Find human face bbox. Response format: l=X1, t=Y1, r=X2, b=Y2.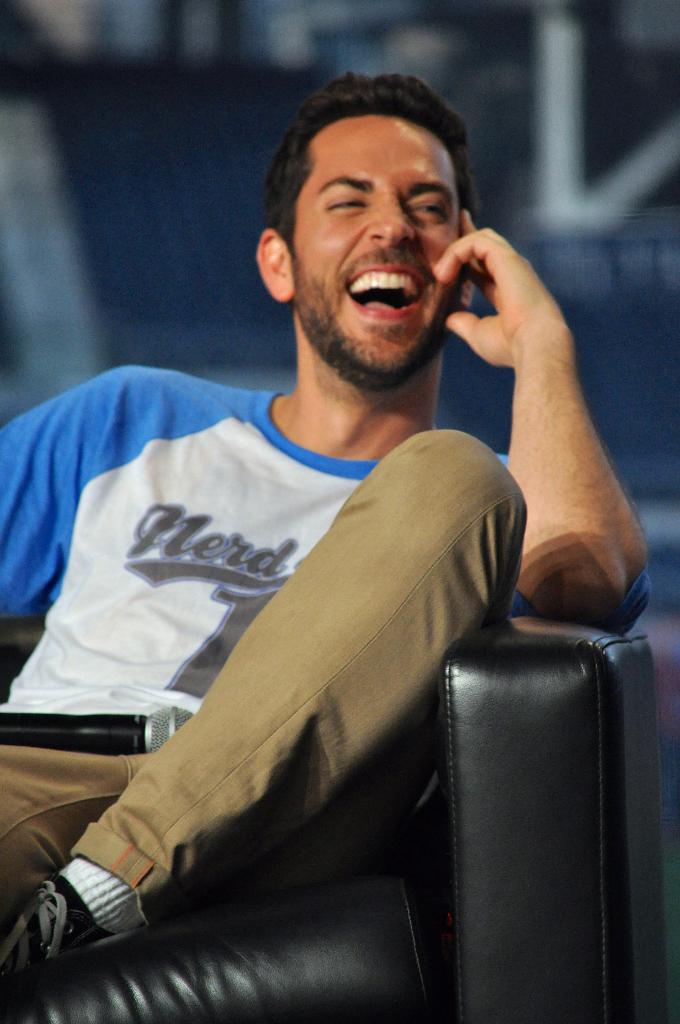
l=292, t=129, r=464, b=372.
